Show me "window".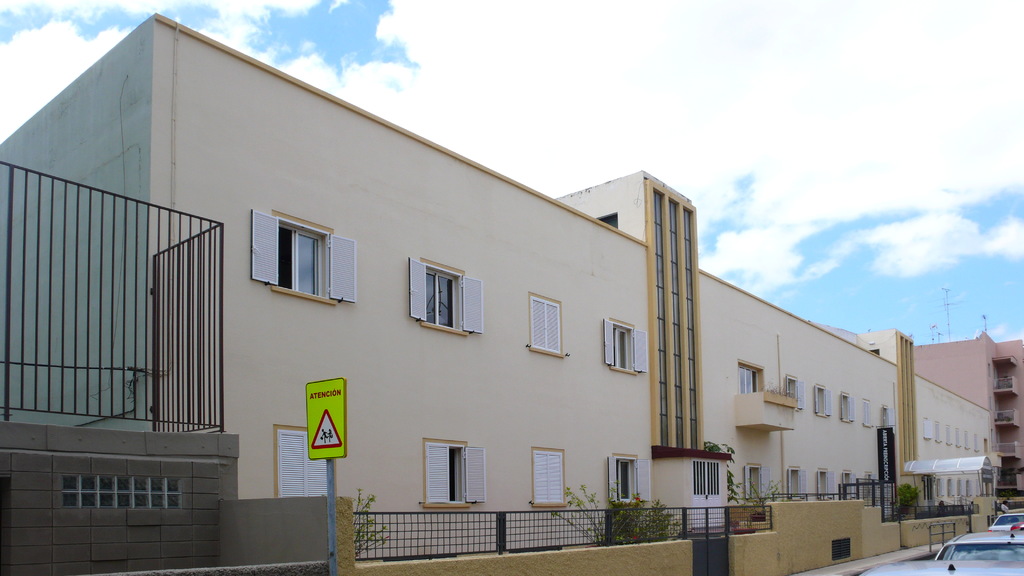
"window" is here: 529/293/568/360.
